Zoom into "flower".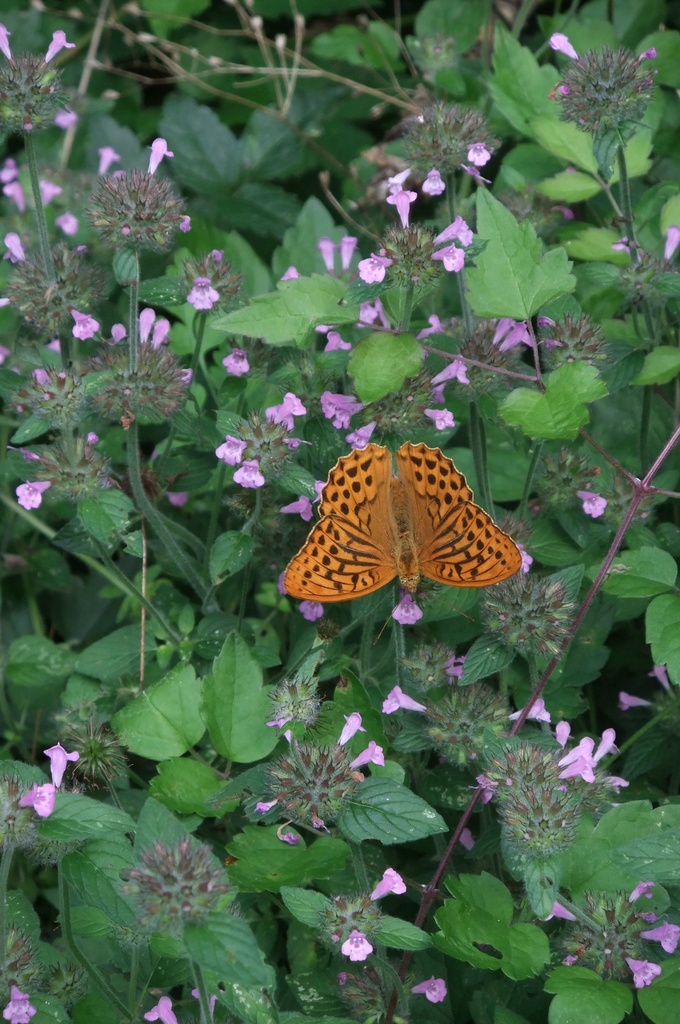
Zoom target: 229,462,267,488.
